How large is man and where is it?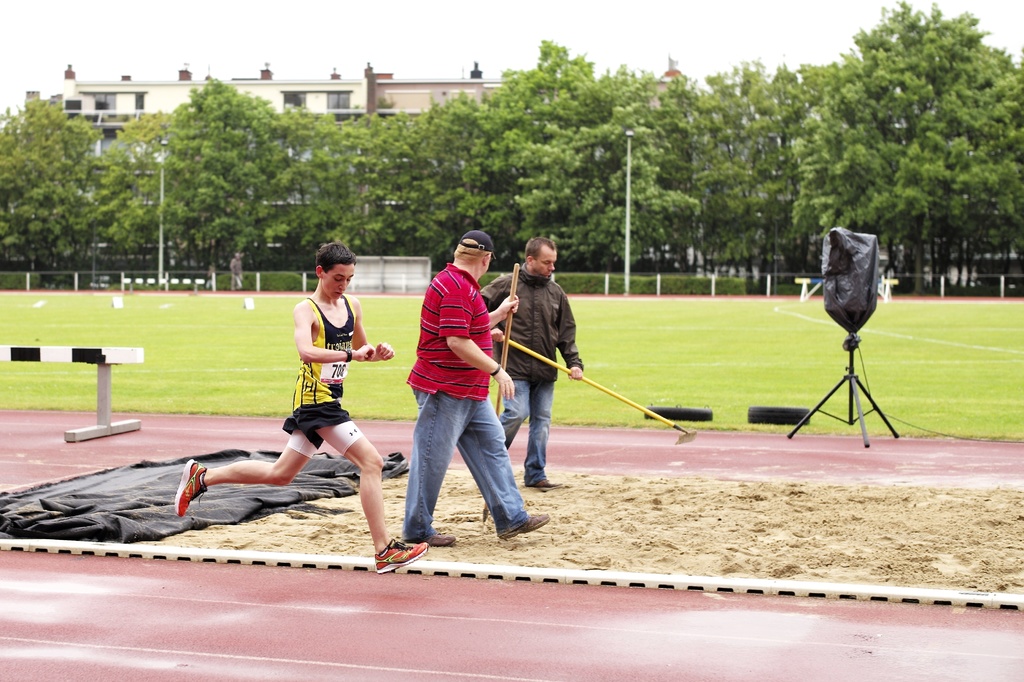
Bounding box: x1=385 y1=223 x2=524 y2=553.
